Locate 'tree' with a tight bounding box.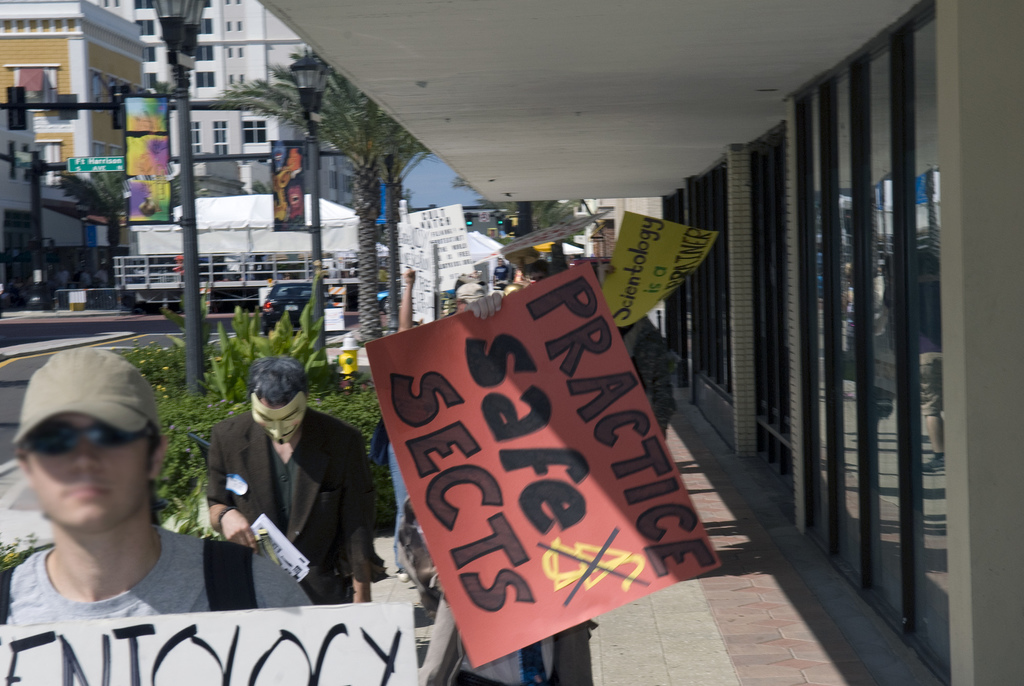
<region>358, 116, 431, 321</region>.
